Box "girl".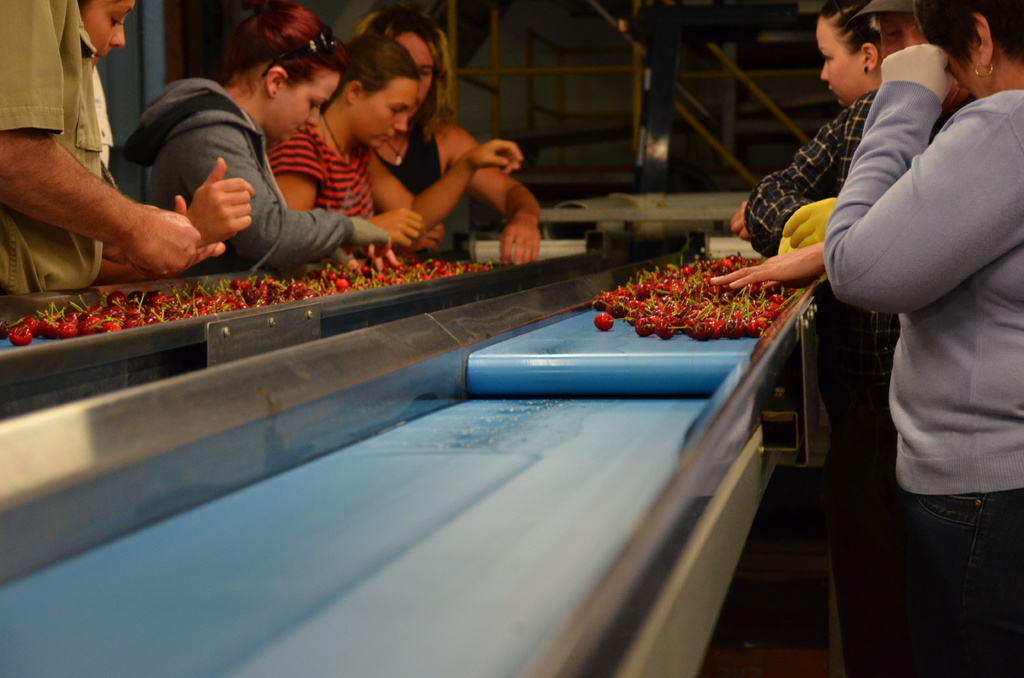
264:36:417:218.
